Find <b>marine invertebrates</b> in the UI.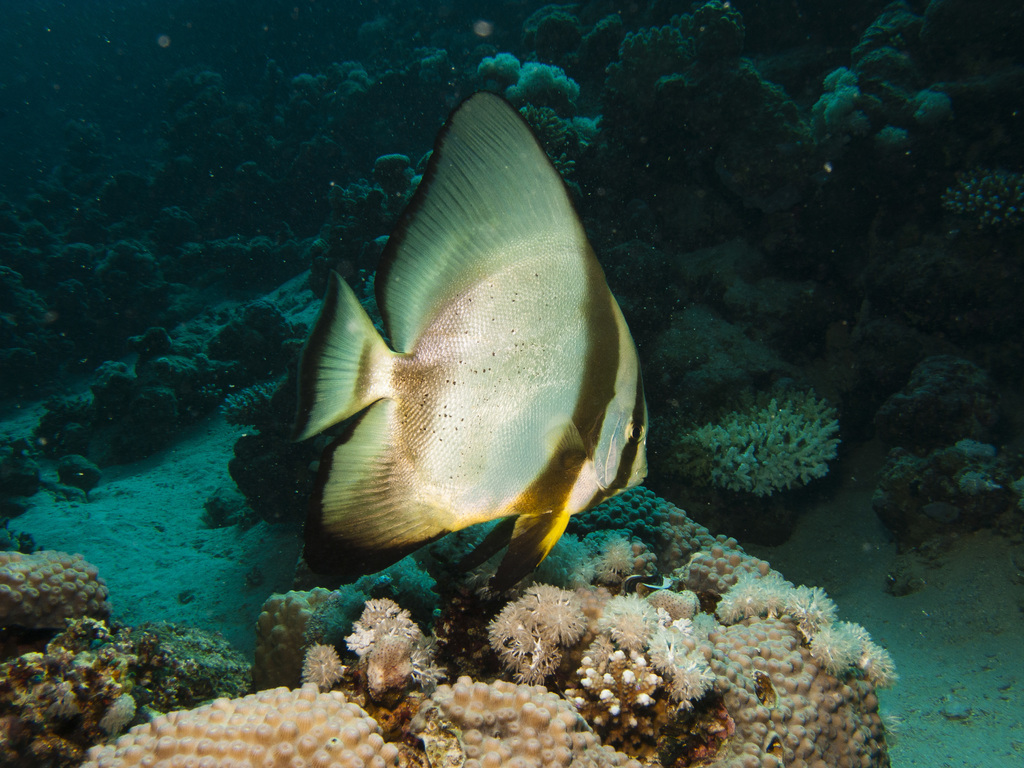
UI element at [543,508,612,583].
